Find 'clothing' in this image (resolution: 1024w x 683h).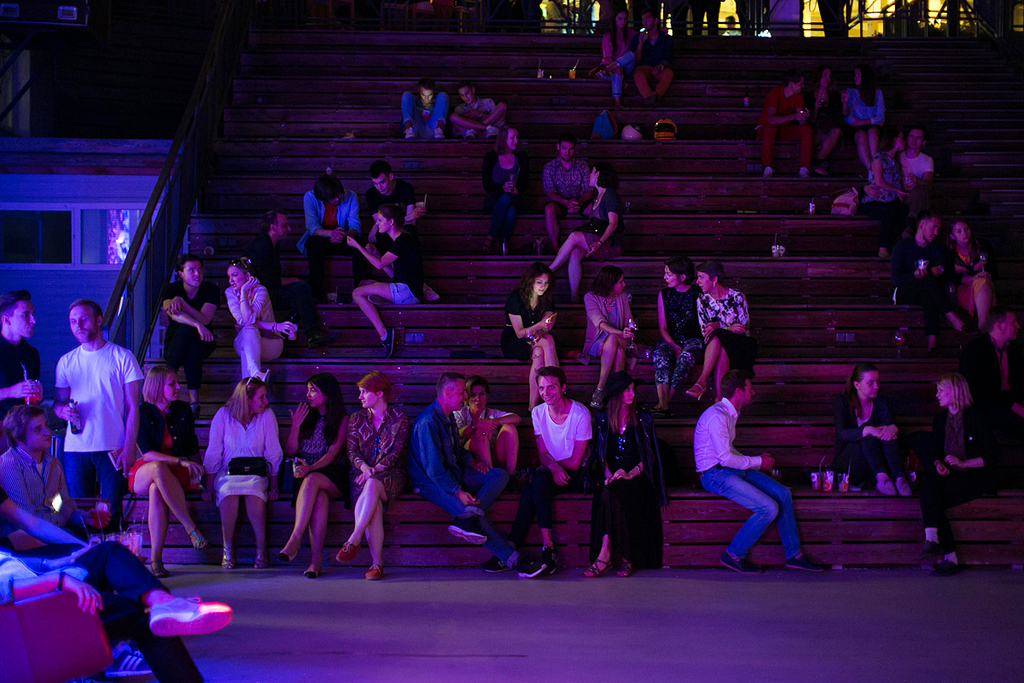
<region>801, 82, 843, 145</region>.
